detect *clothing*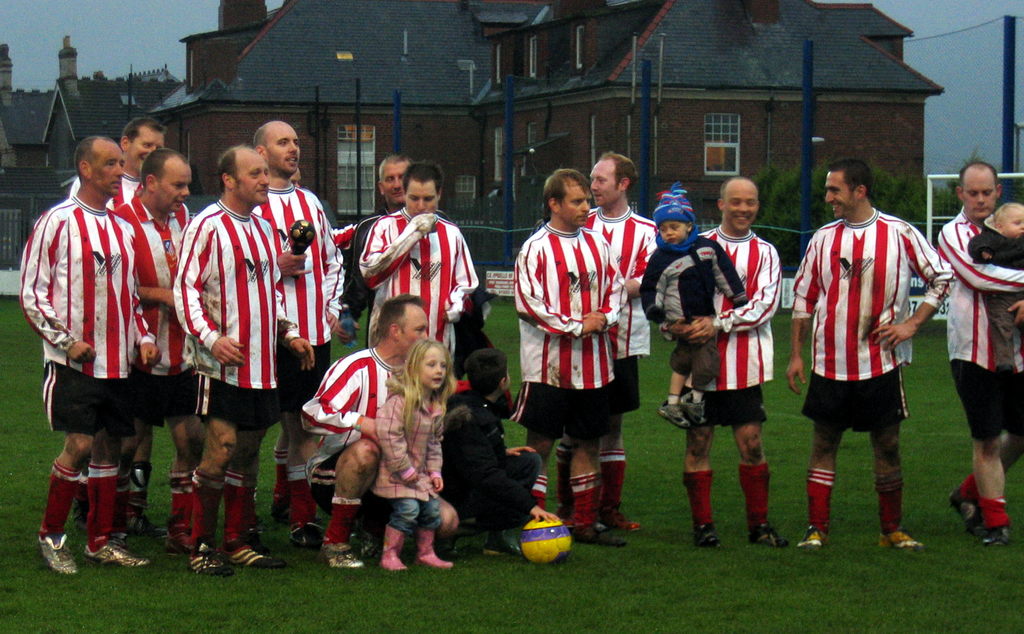
l=251, t=180, r=349, b=409
